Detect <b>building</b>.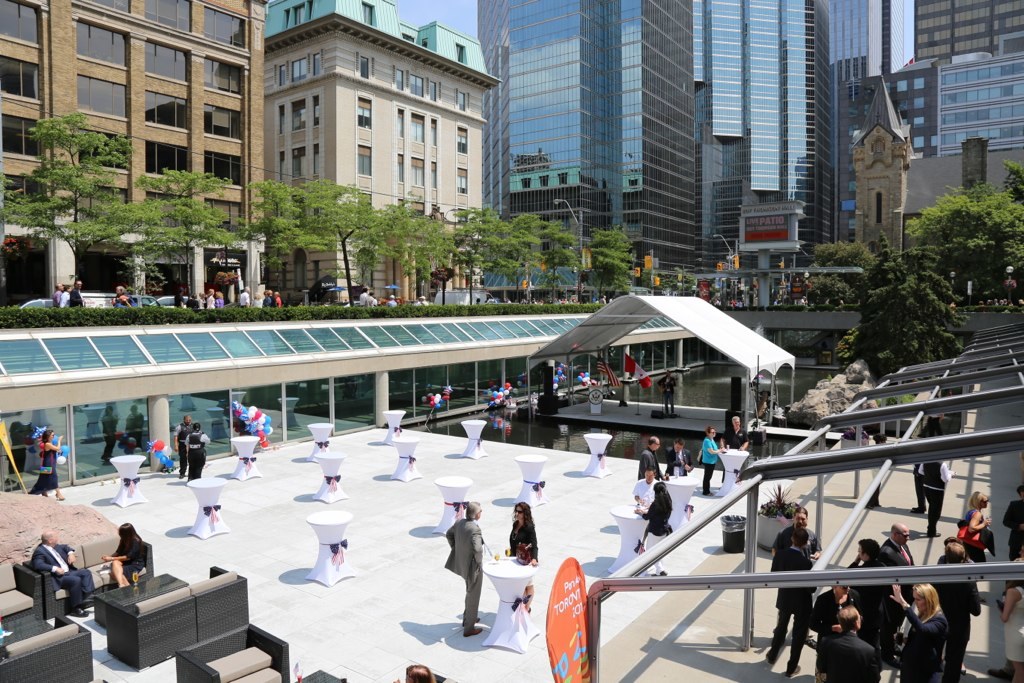
Detected at pyautogui.locateOnScreen(856, 74, 1023, 251).
